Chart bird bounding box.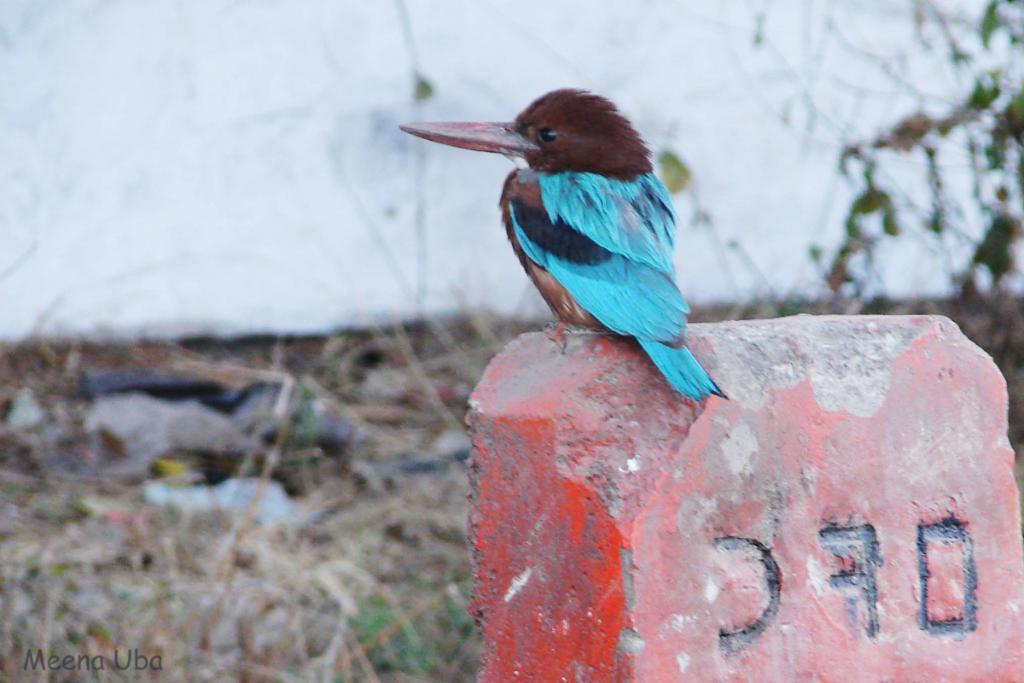
Charted: crop(392, 81, 720, 418).
